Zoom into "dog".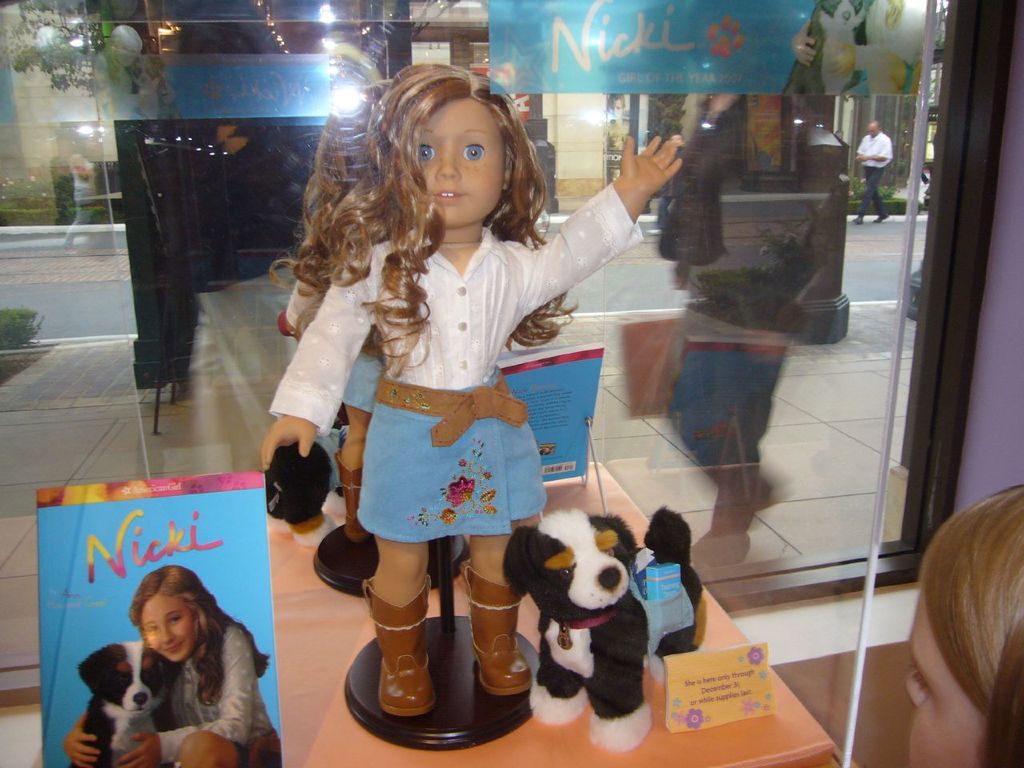
Zoom target: pyautogui.locateOnScreen(74, 639, 177, 767).
